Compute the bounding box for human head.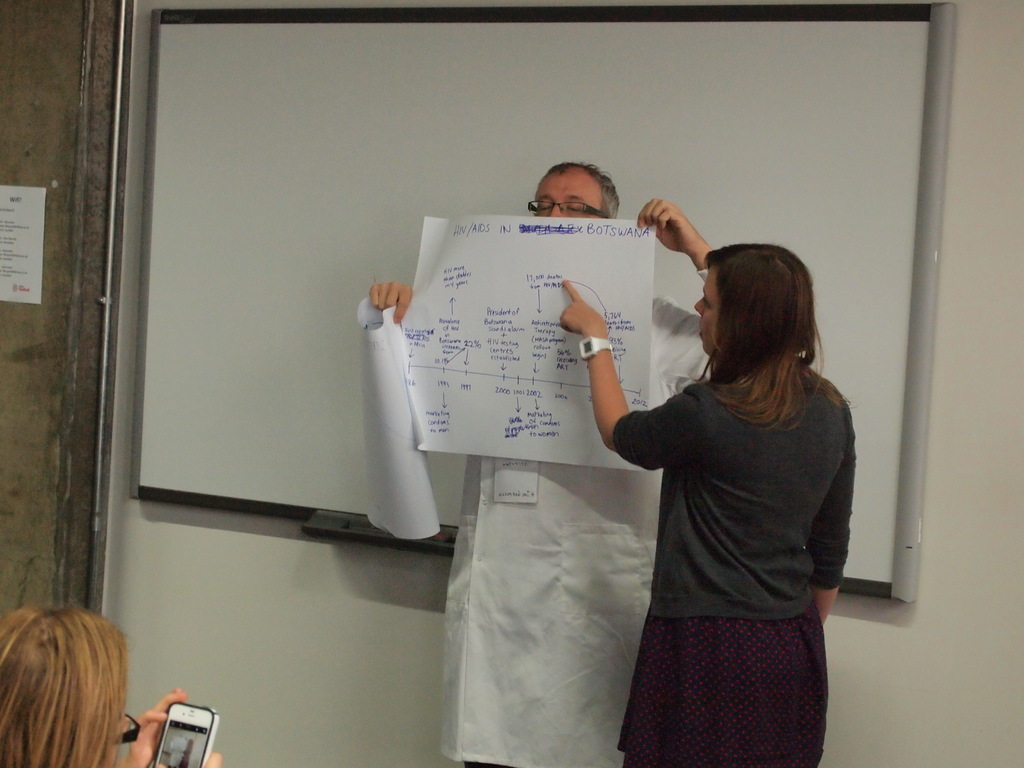
532/159/621/223.
